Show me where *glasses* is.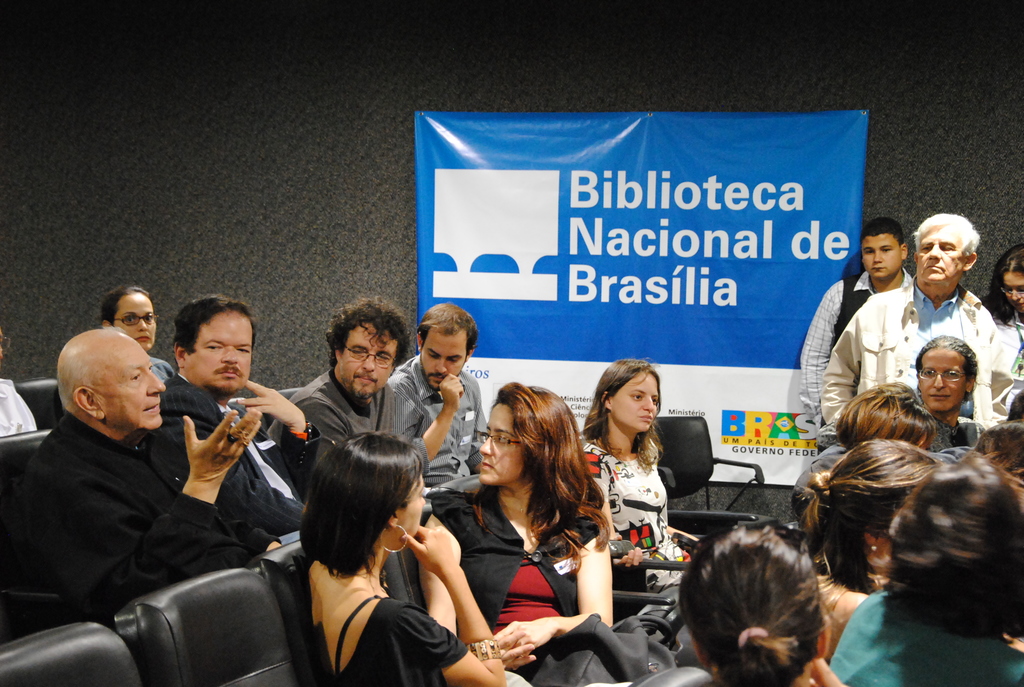
*glasses* is at 1004 286 1023 296.
